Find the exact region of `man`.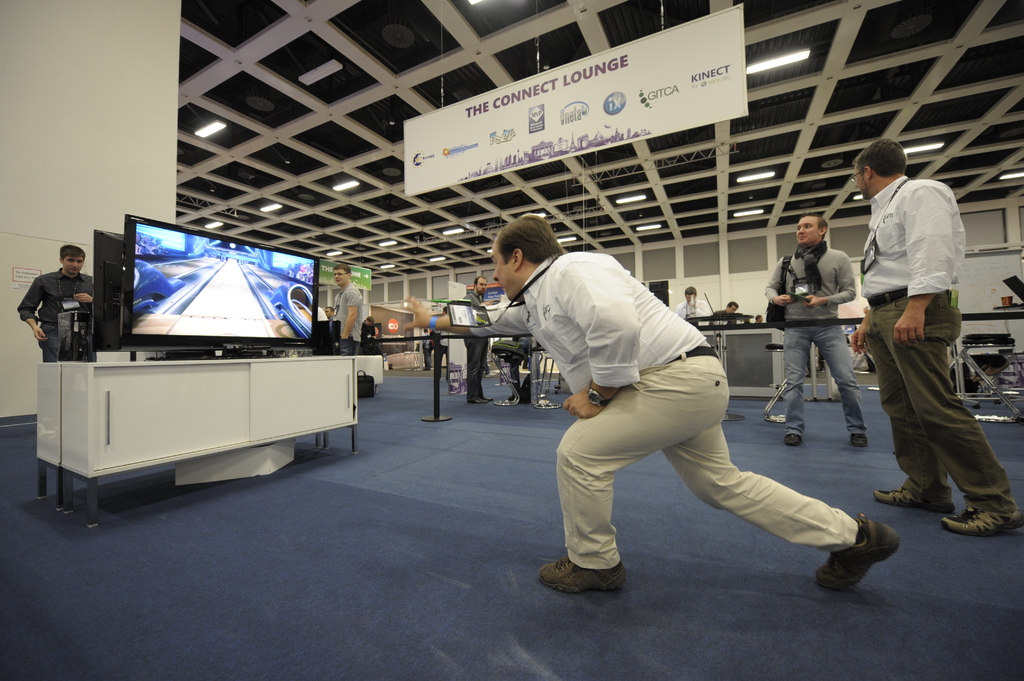
Exact region: detection(8, 240, 106, 376).
